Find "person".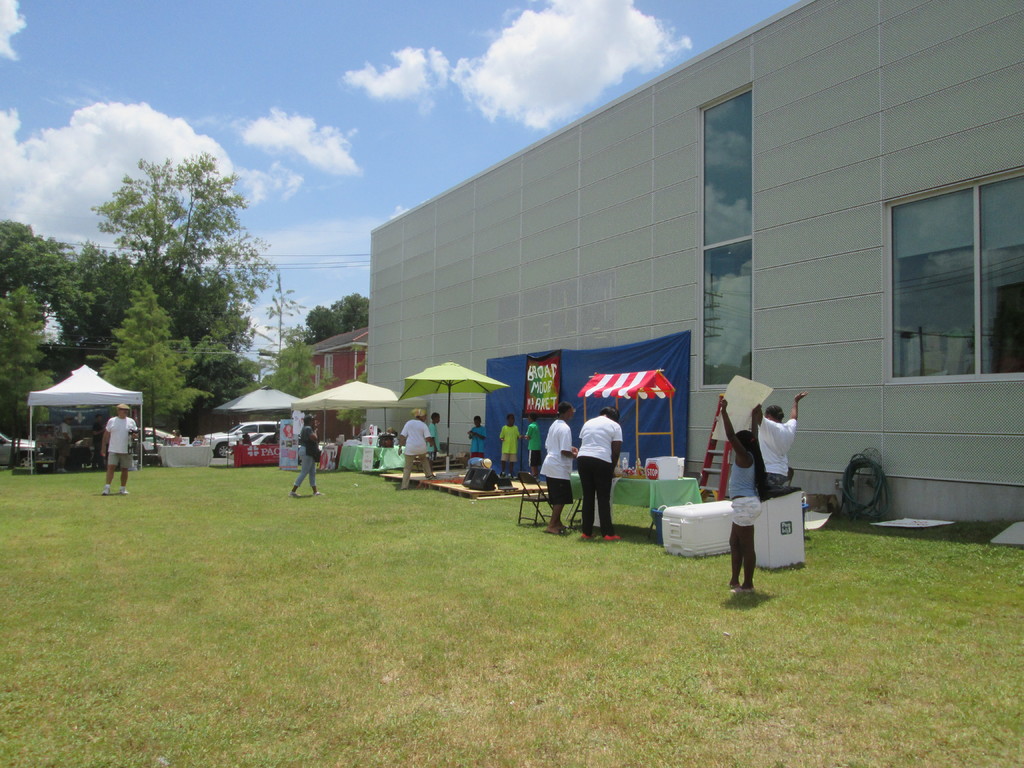
[left=93, top=410, right=107, bottom=474].
